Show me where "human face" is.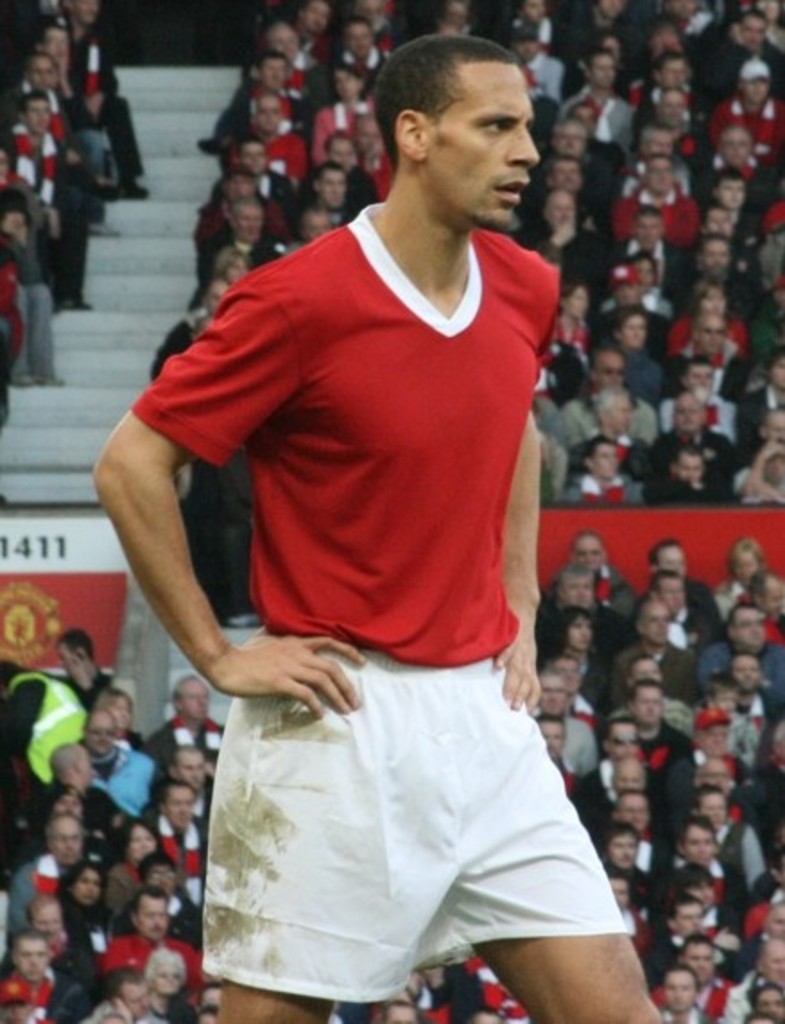
"human face" is at detection(629, 685, 663, 728).
